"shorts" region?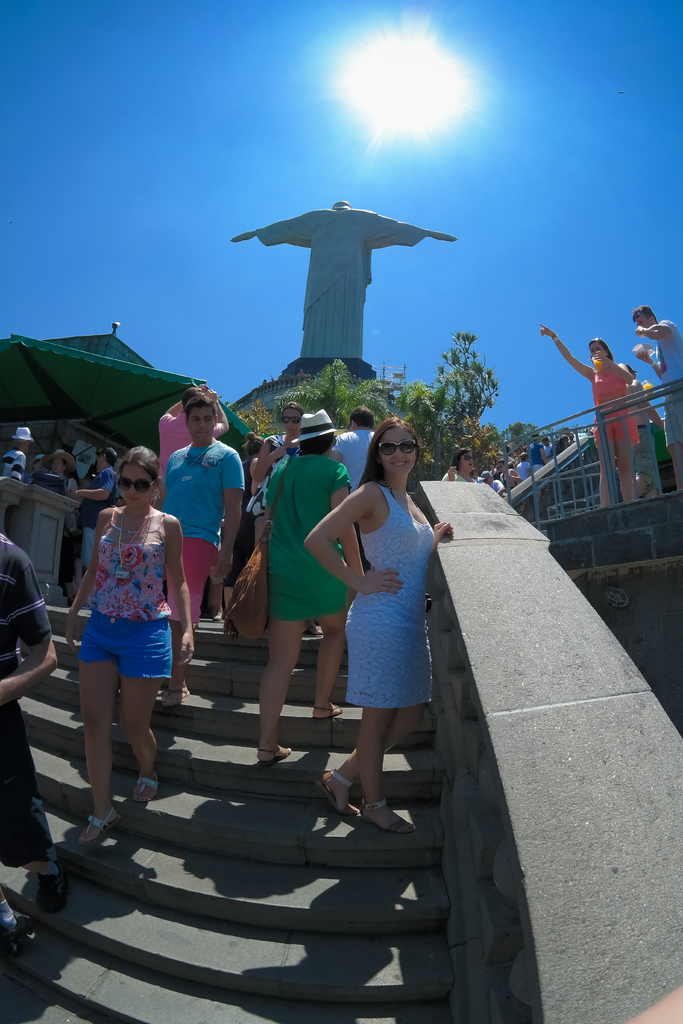
x1=76 y1=610 x2=173 y2=679
